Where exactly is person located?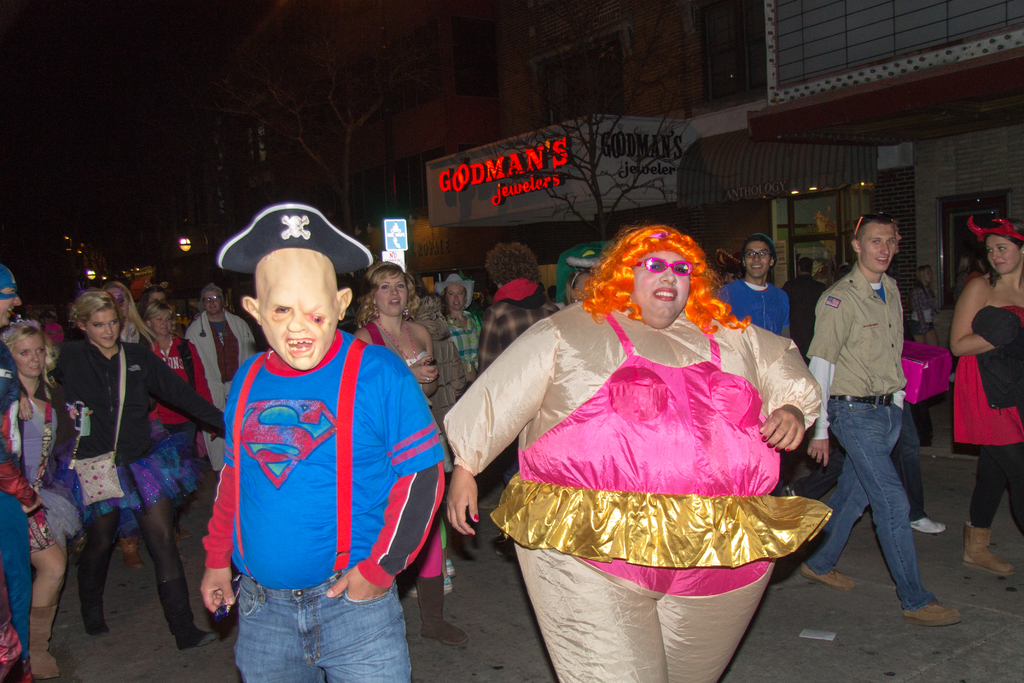
Its bounding box is 190 247 447 682.
